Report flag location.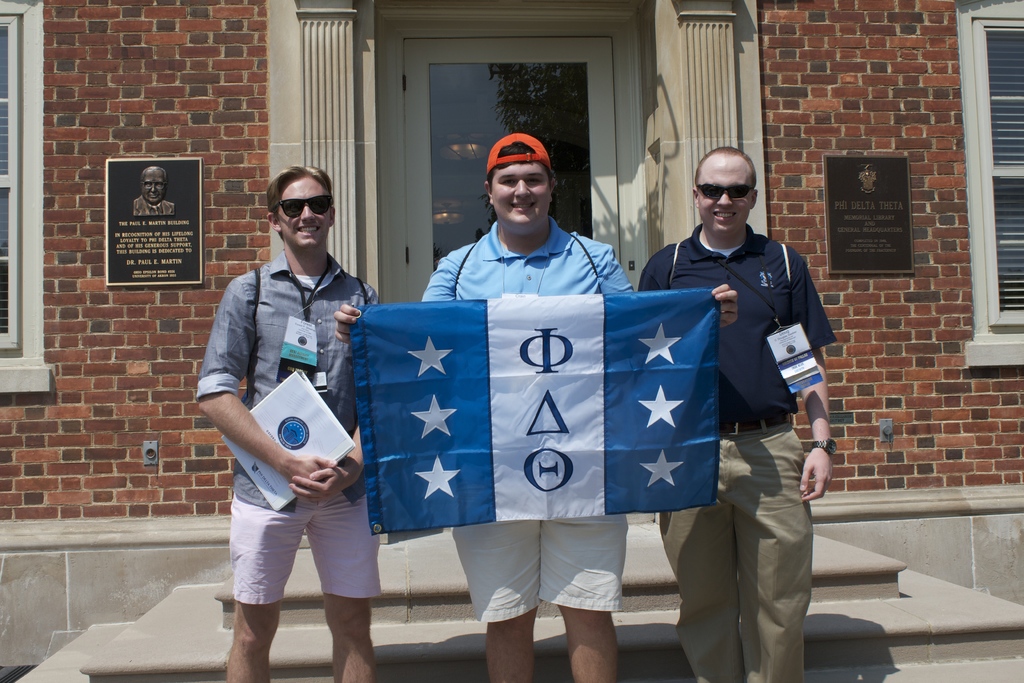
Report: region(342, 288, 731, 539).
